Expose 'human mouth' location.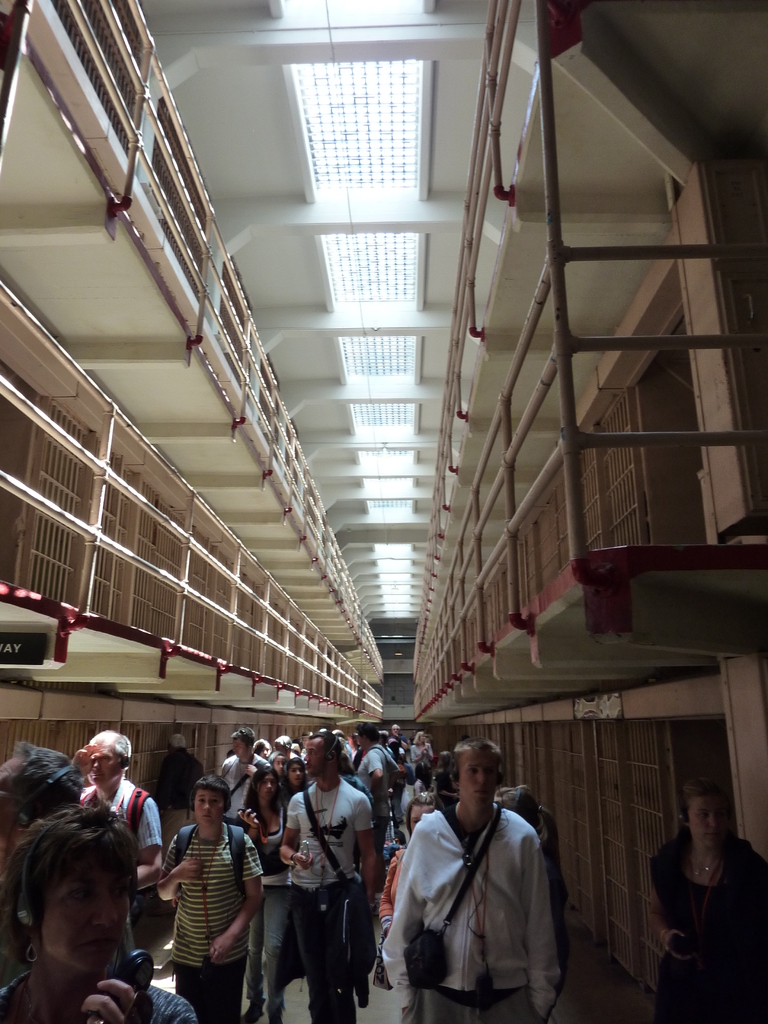
Exposed at pyautogui.locateOnScreen(200, 813, 214, 822).
